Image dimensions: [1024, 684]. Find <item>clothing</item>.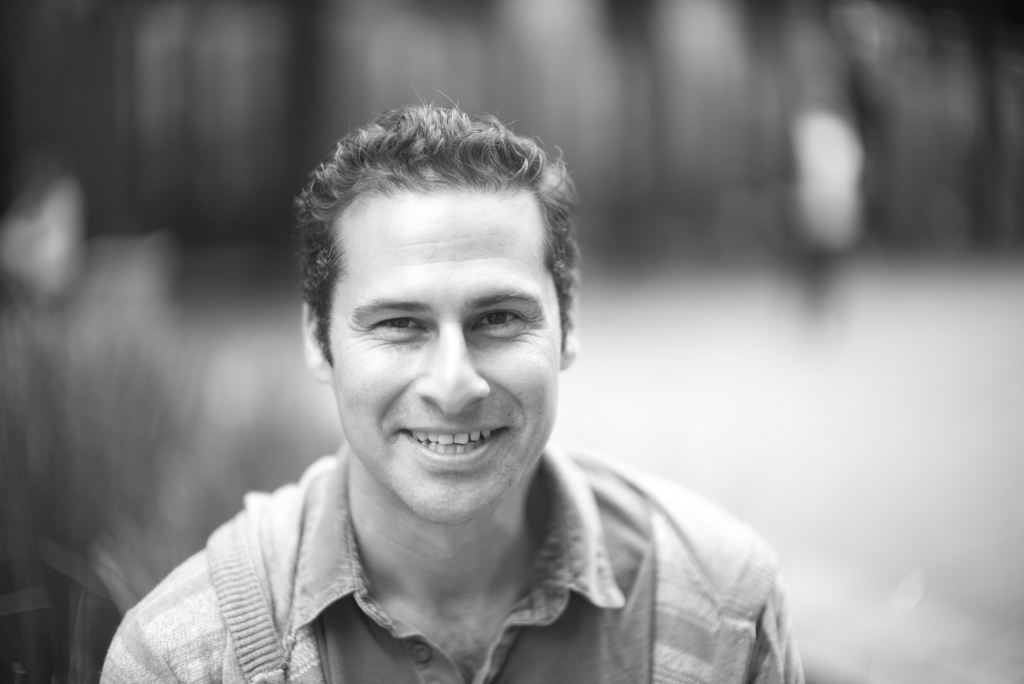
(88, 378, 767, 671).
